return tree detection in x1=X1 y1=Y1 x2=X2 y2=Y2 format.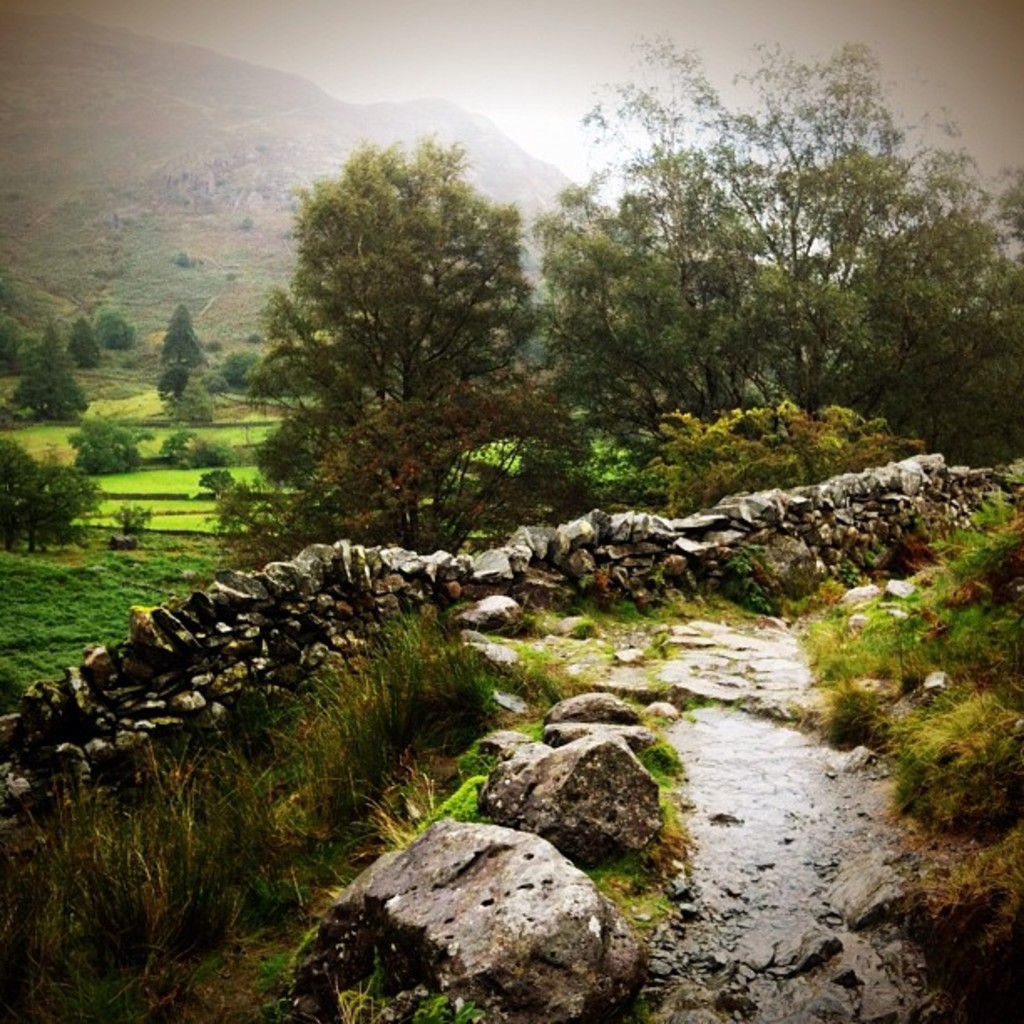
x1=231 y1=102 x2=559 y2=566.
